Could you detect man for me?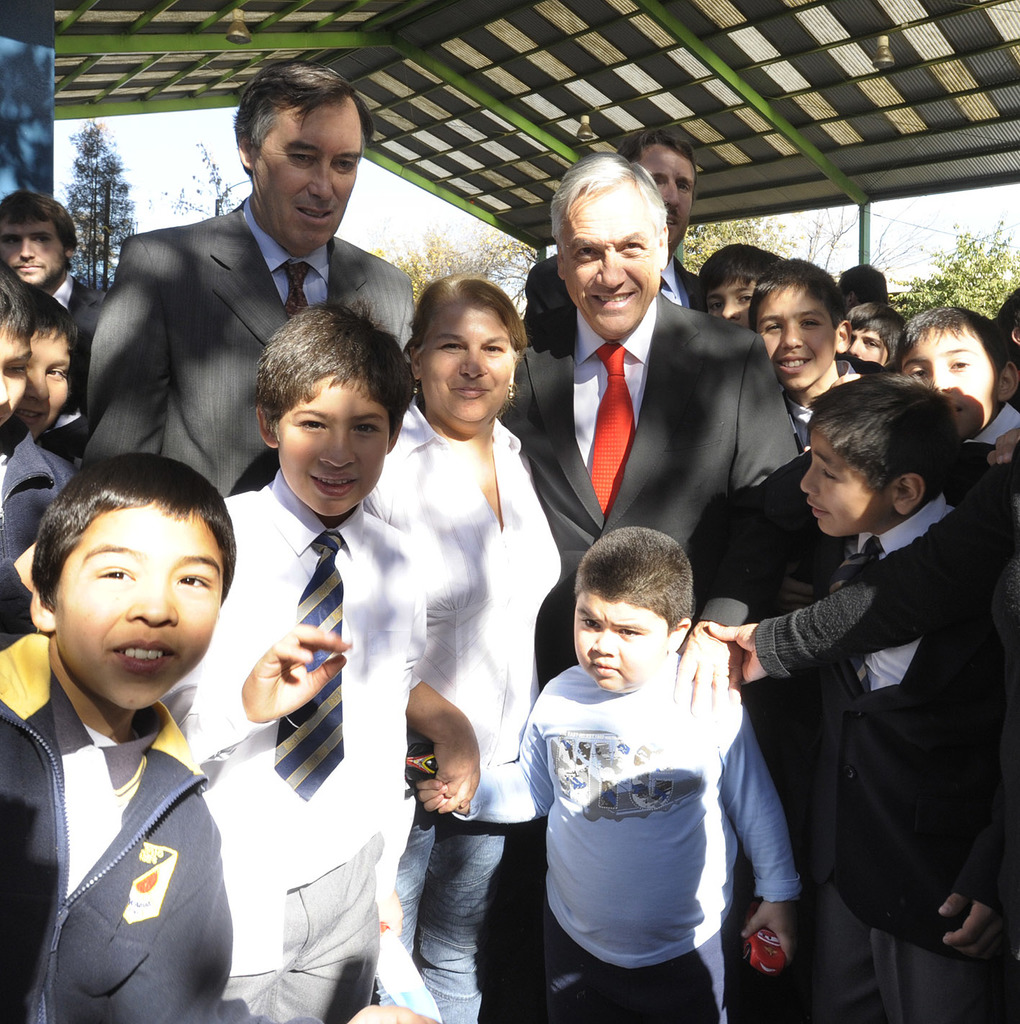
Detection result: box=[523, 127, 713, 319].
